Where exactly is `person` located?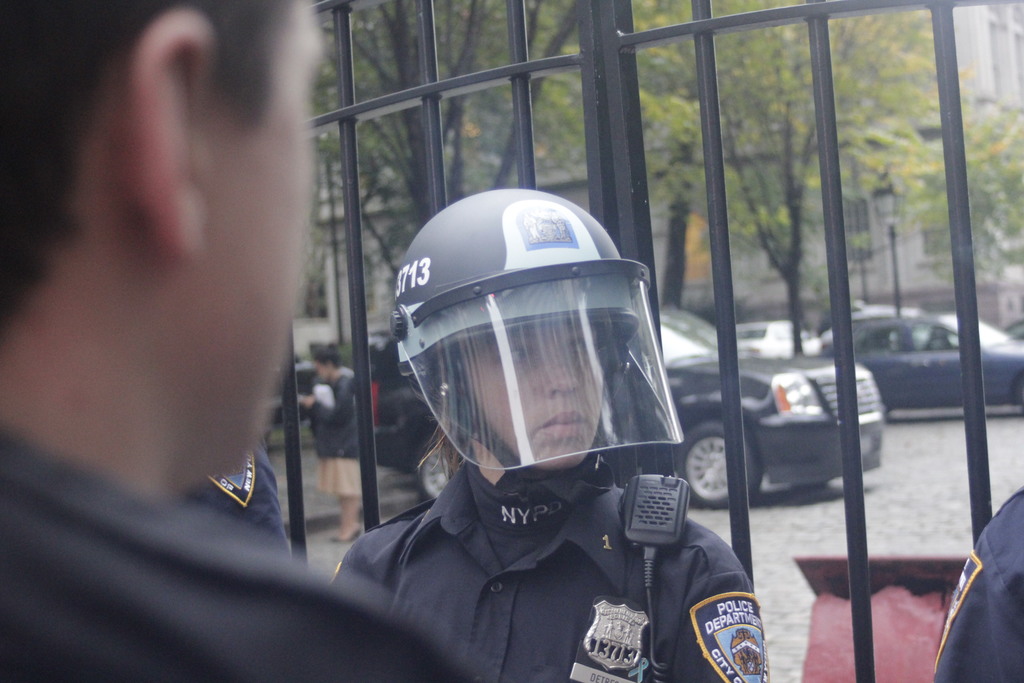
Its bounding box is BBox(3, 0, 501, 682).
